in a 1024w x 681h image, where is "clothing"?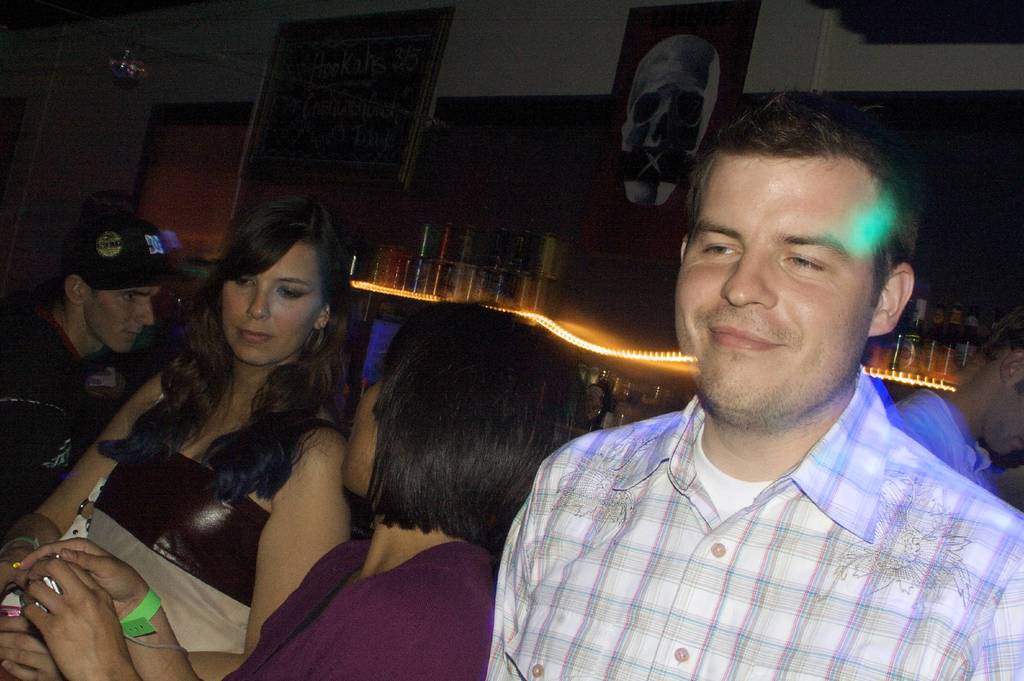
68, 408, 266, 653.
